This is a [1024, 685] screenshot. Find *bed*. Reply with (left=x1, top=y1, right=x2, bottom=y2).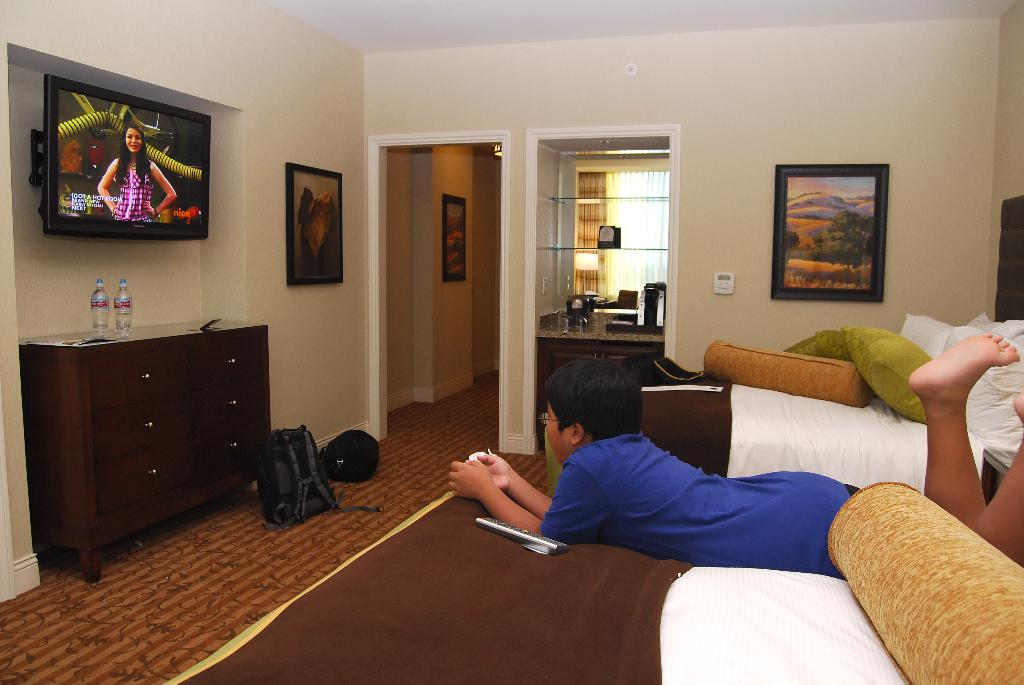
(left=161, top=460, right=1023, bottom=684).
